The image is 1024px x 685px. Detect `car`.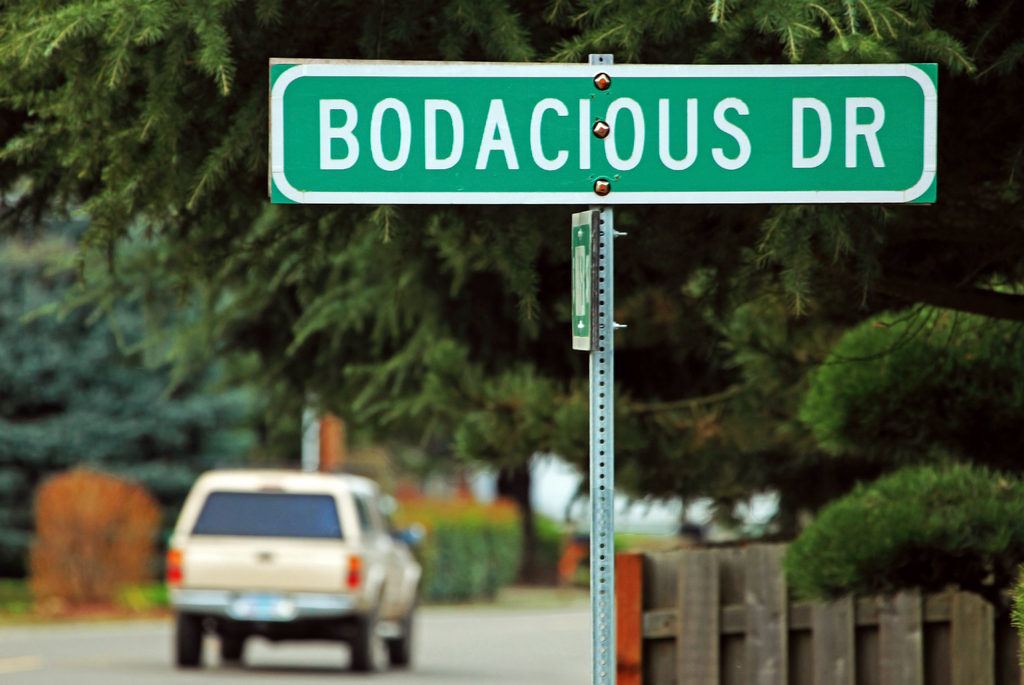
Detection: box(168, 467, 429, 676).
